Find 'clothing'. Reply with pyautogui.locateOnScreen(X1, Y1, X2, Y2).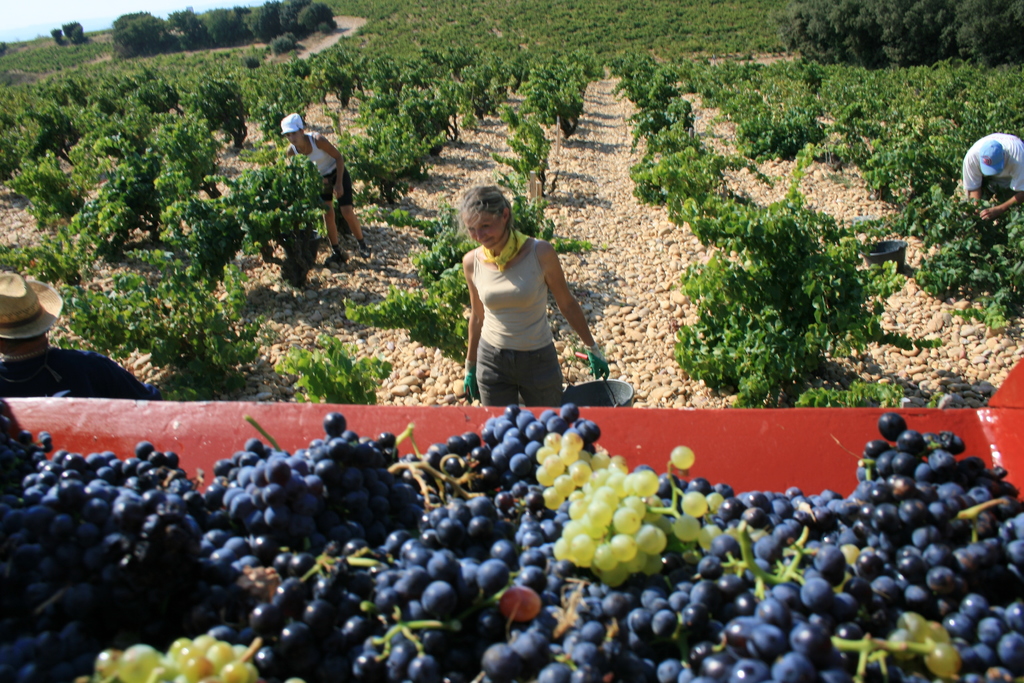
pyautogui.locateOnScreen(289, 132, 358, 208).
